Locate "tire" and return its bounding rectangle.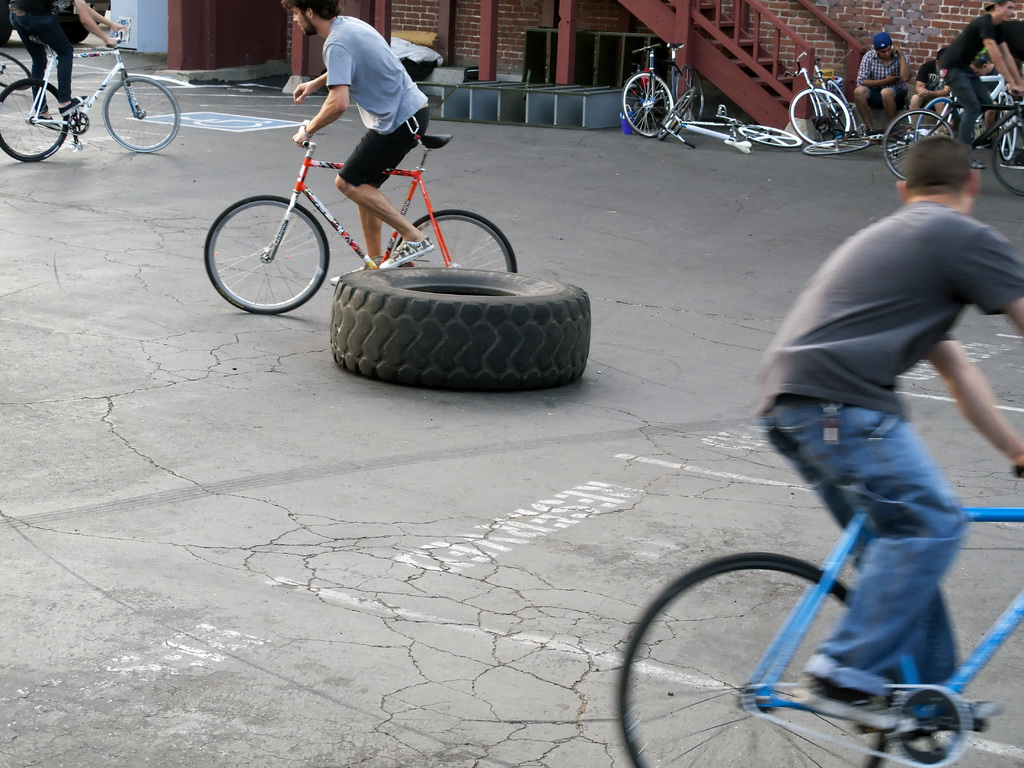
(left=0, top=50, right=34, bottom=92).
